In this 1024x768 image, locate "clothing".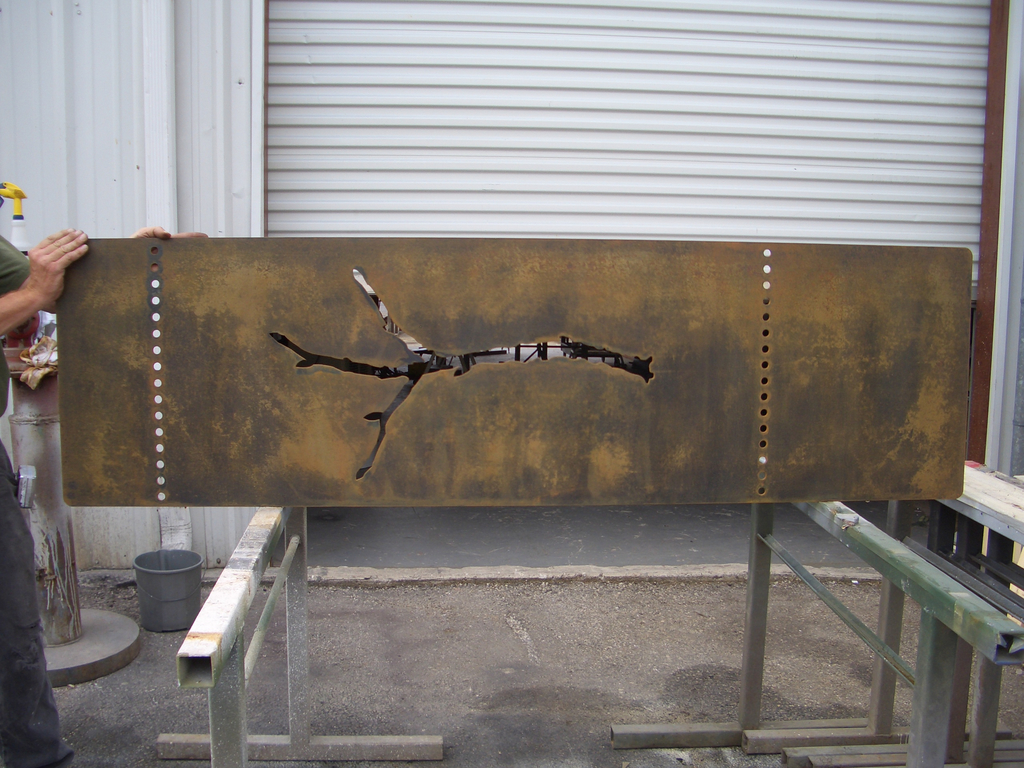
Bounding box: {"x1": 3, "y1": 227, "x2": 76, "y2": 767}.
